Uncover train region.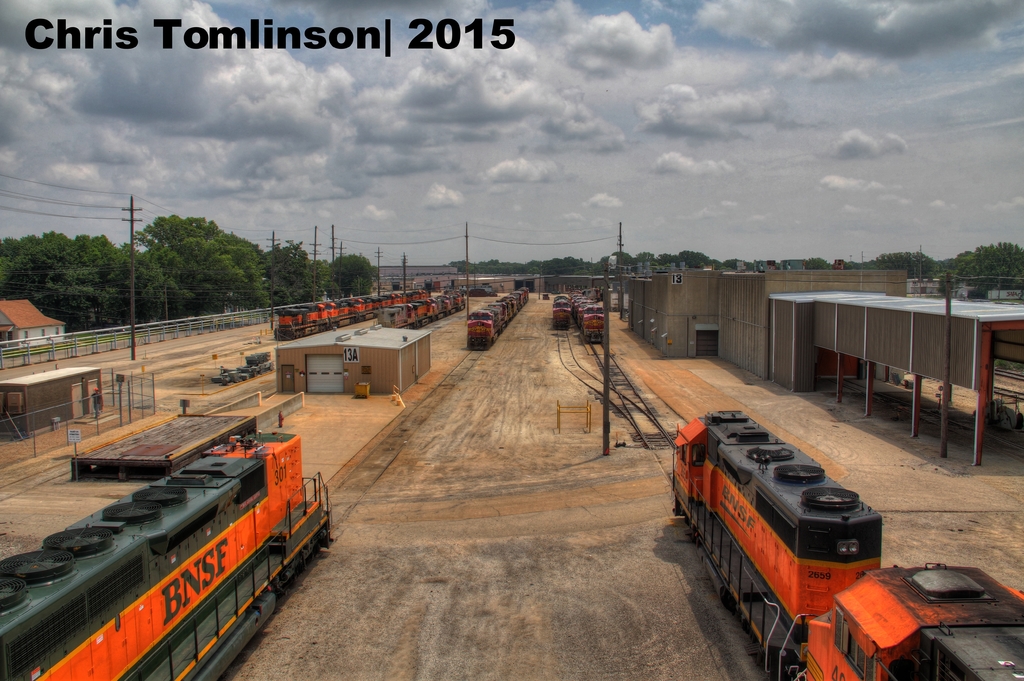
Uncovered: left=465, top=285, right=529, bottom=344.
